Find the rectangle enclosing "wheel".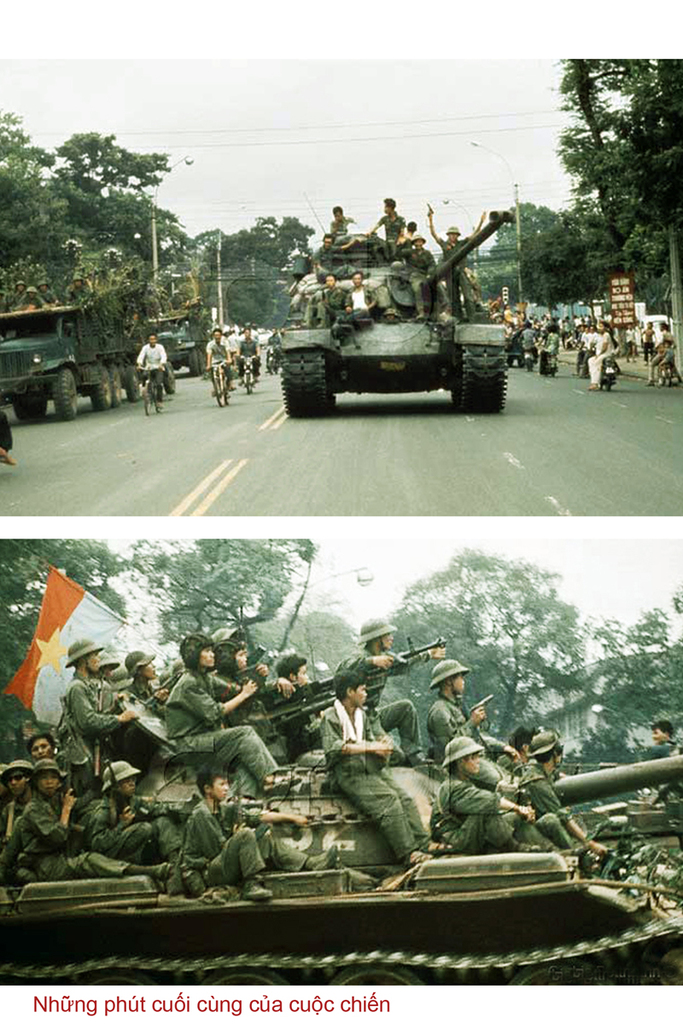
<bbox>213, 378, 221, 406</bbox>.
